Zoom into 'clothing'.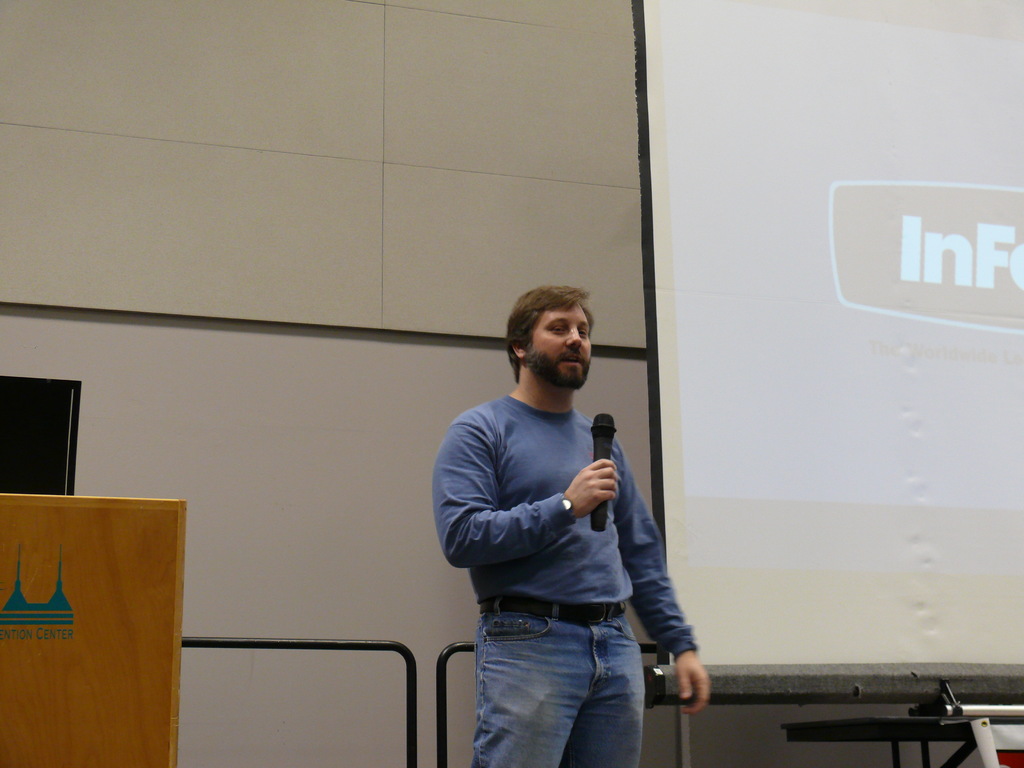
Zoom target: 425:328:696:731.
